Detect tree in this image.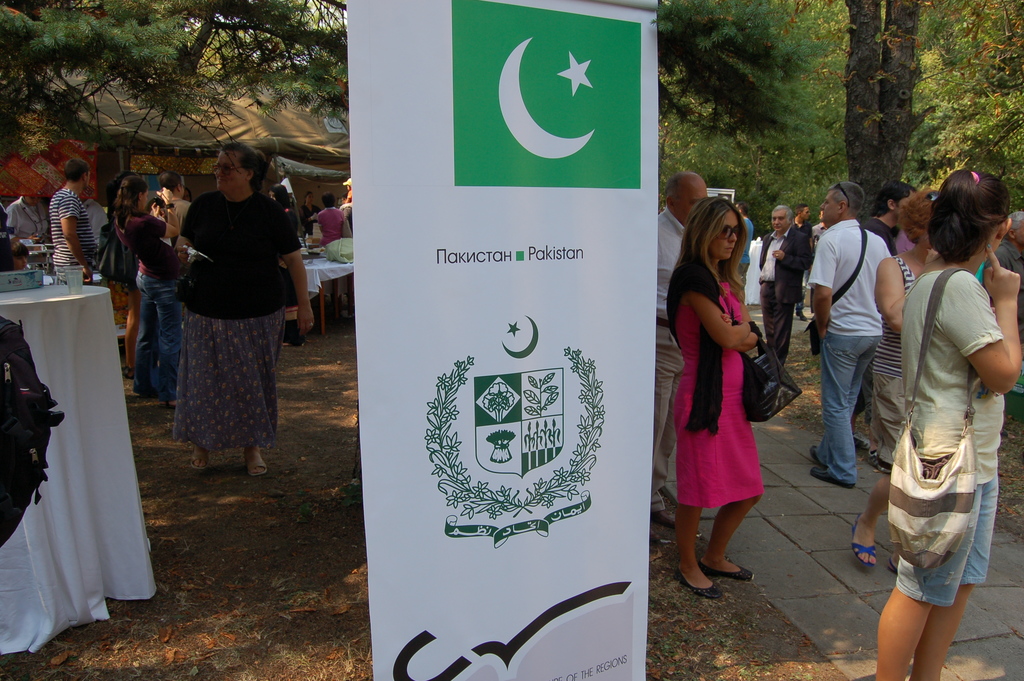
Detection: 663/0/1023/238.
